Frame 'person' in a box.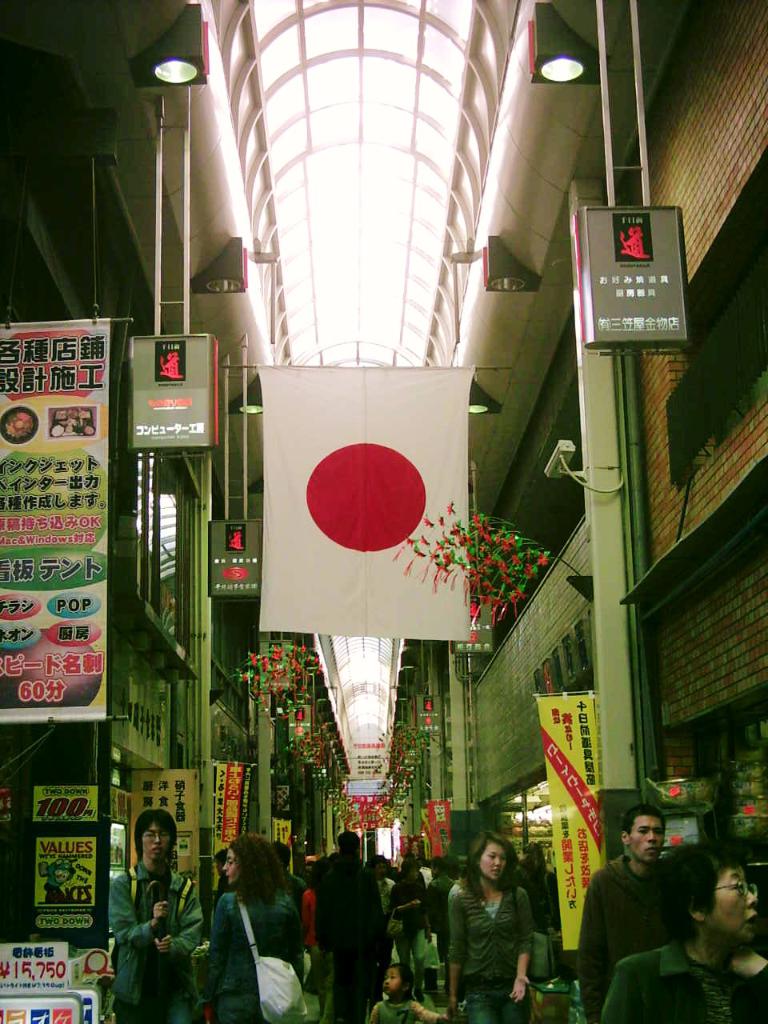
region(311, 832, 395, 1023).
